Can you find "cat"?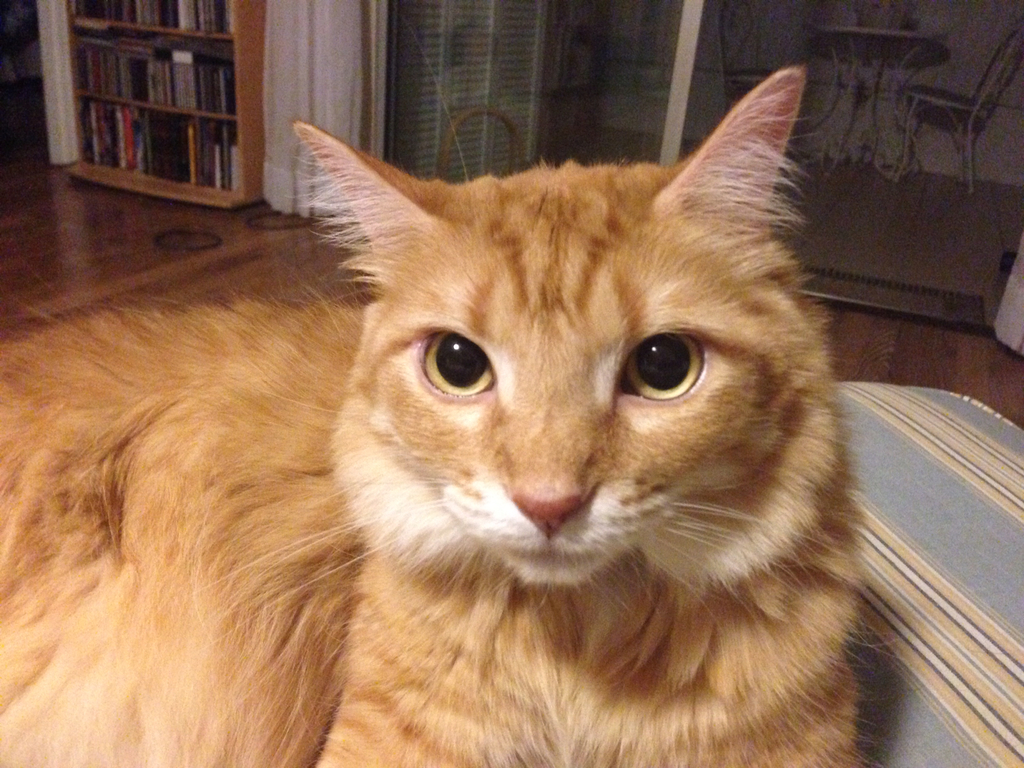
Yes, bounding box: [x1=0, y1=65, x2=883, y2=767].
